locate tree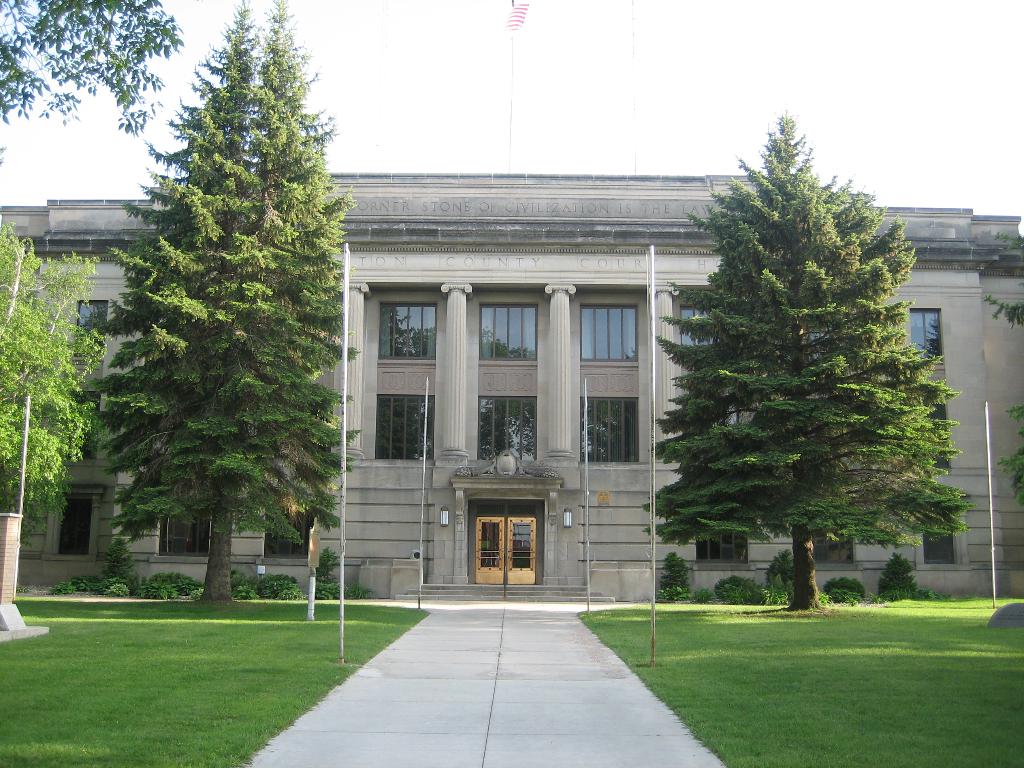
x1=308 y1=536 x2=346 y2=584
